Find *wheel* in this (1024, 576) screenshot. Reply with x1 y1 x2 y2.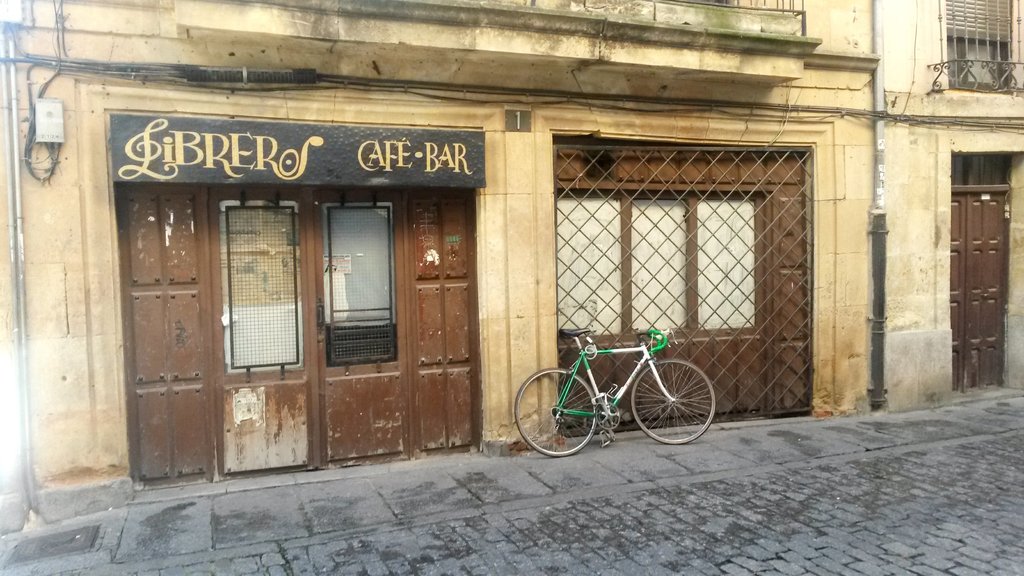
509 367 595 460.
